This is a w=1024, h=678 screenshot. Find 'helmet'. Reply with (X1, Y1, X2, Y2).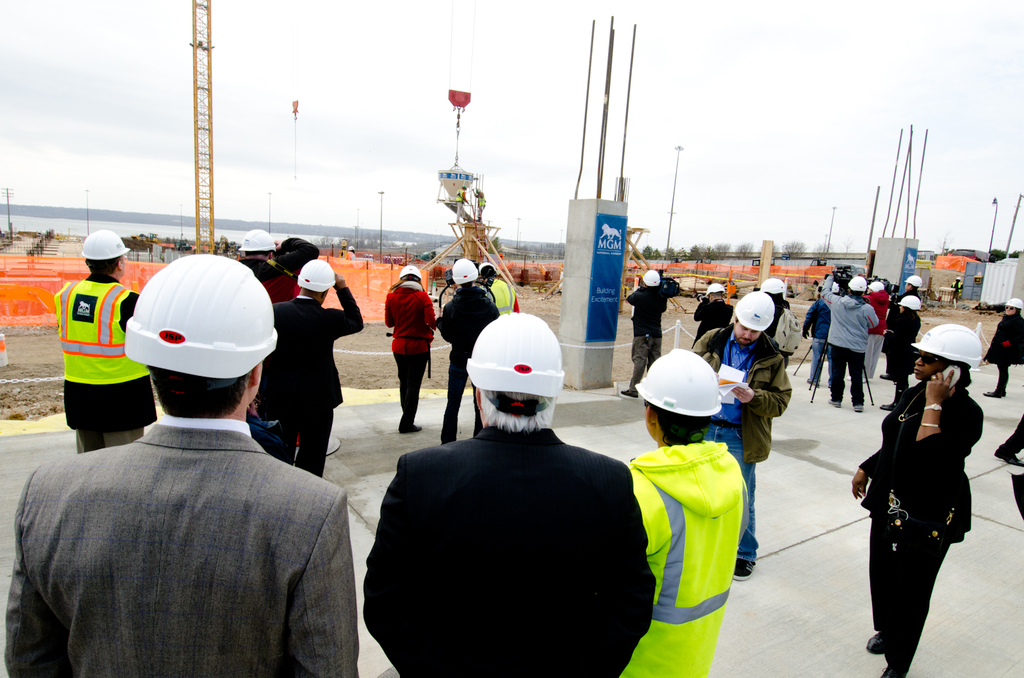
(734, 291, 777, 332).
